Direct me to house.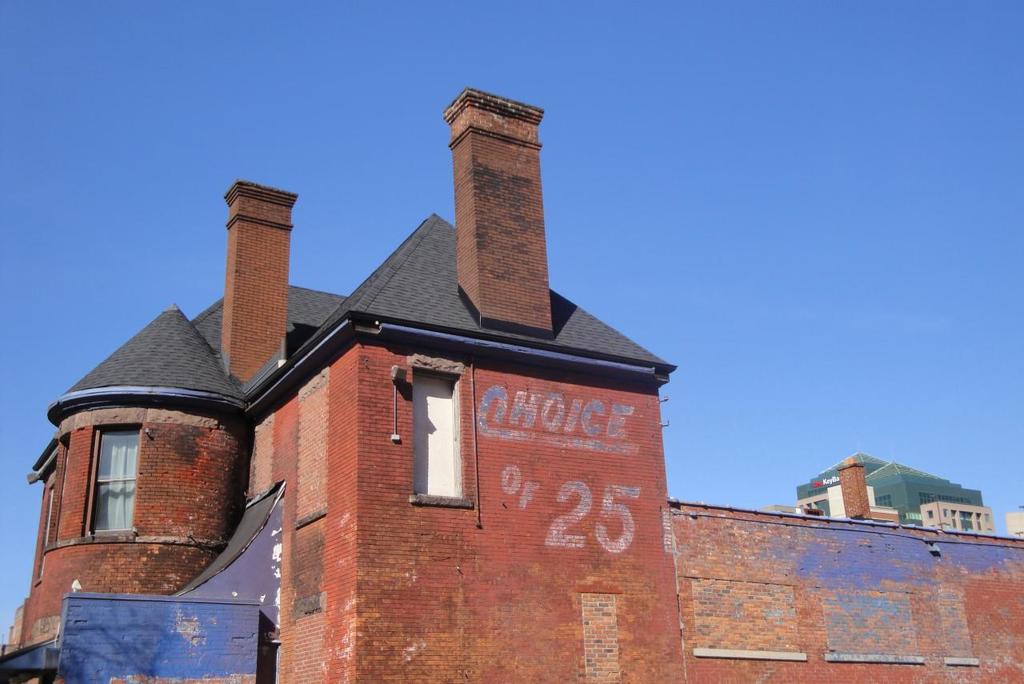
Direction: <region>18, 77, 835, 683</region>.
